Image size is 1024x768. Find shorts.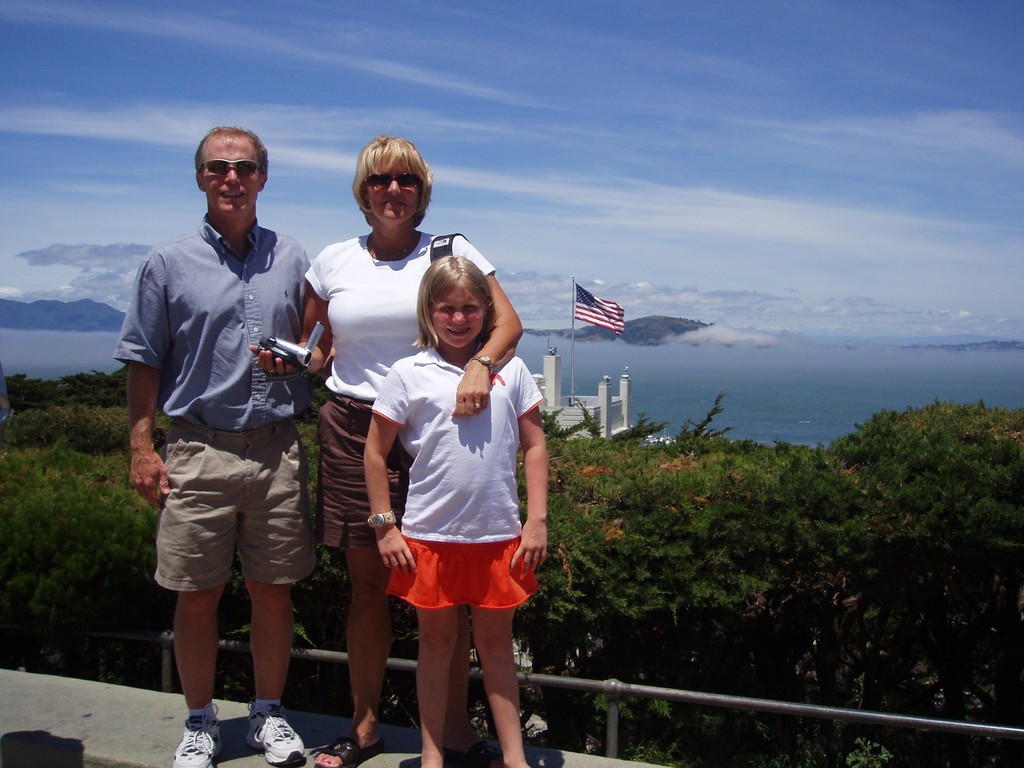
[left=318, top=397, right=413, bottom=553].
